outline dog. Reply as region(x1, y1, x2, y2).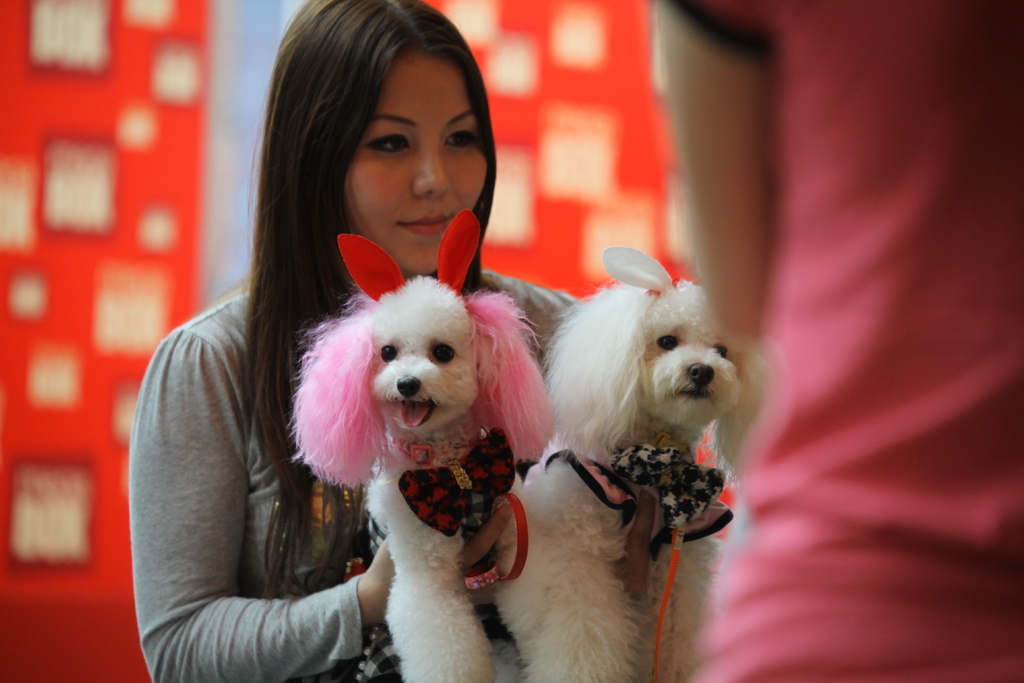
region(366, 276, 639, 682).
